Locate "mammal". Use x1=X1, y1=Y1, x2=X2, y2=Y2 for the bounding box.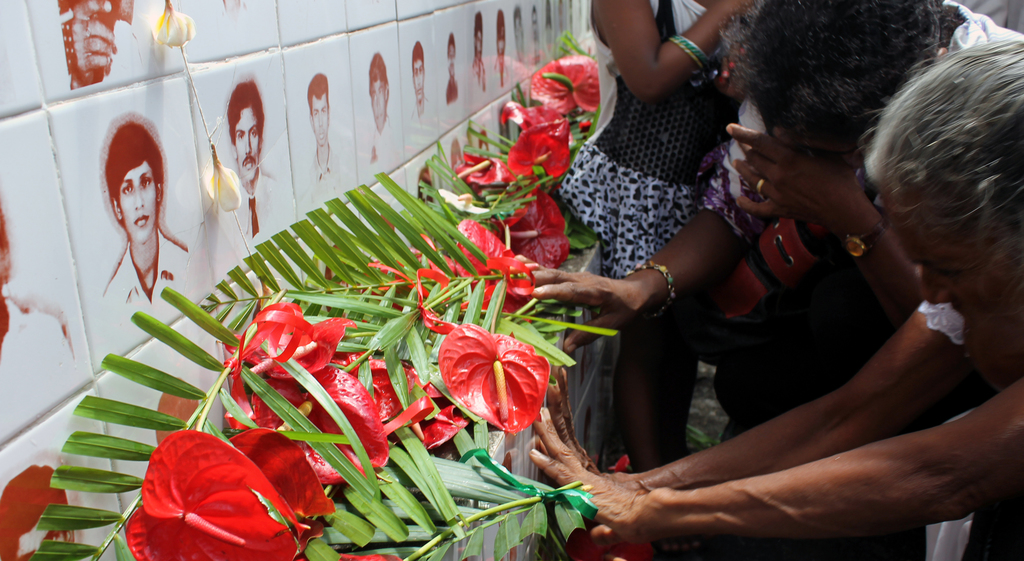
x1=447, y1=29, x2=466, y2=99.
